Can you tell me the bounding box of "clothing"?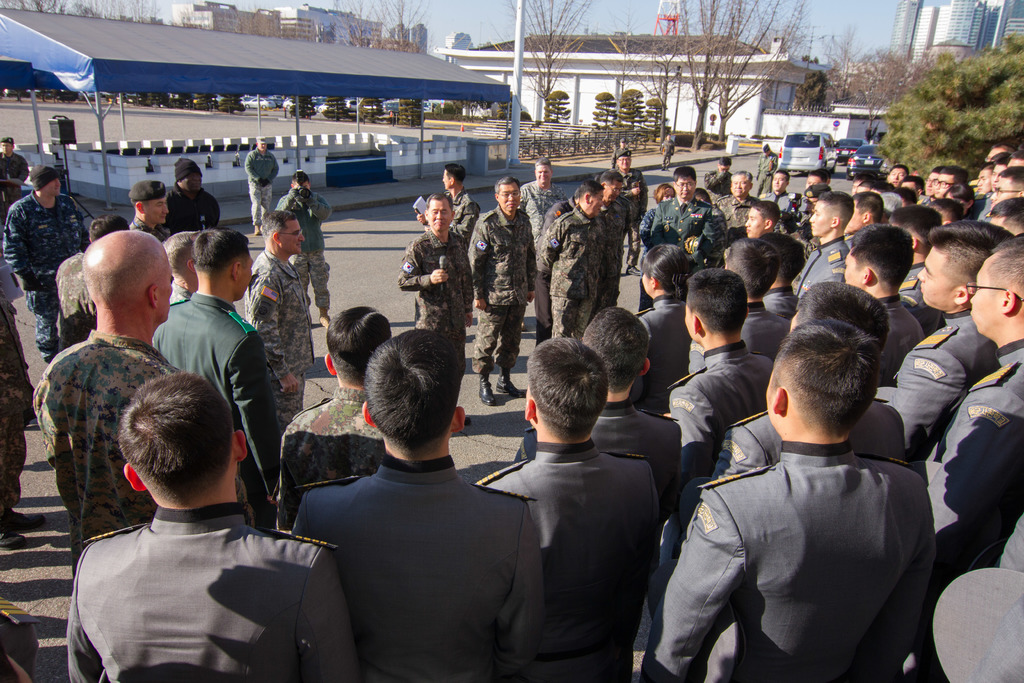
(left=40, top=251, right=98, bottom=353).
